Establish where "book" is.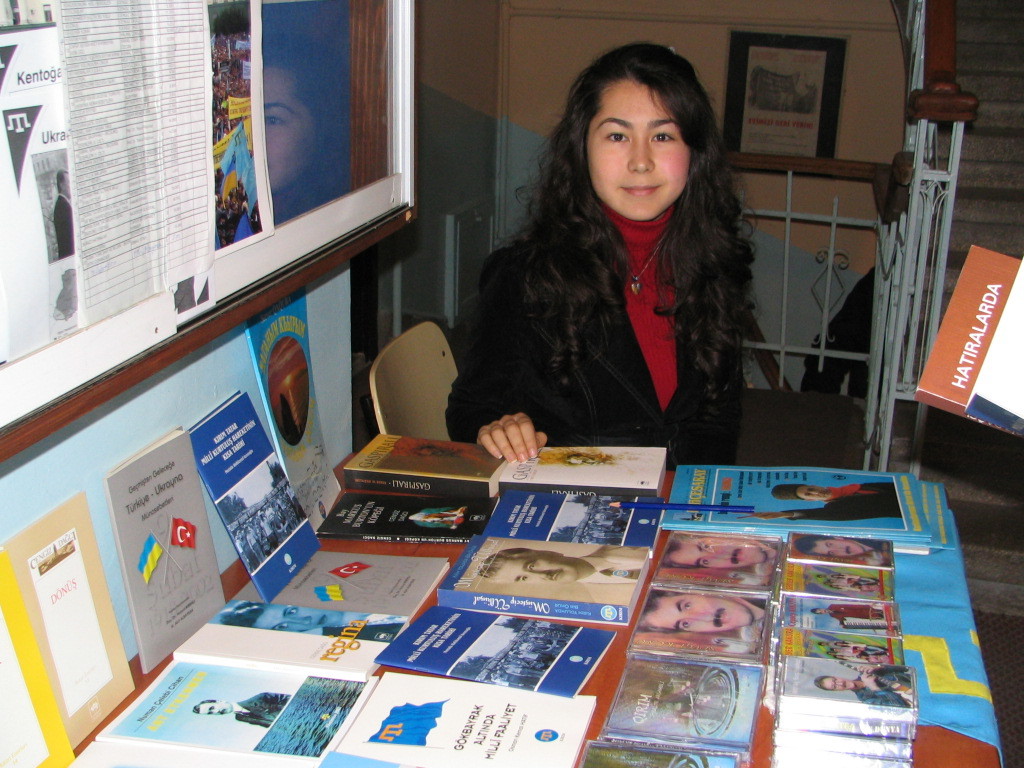
Established at pyautogui.locateOnScreen(0, 545, 74, 767).
